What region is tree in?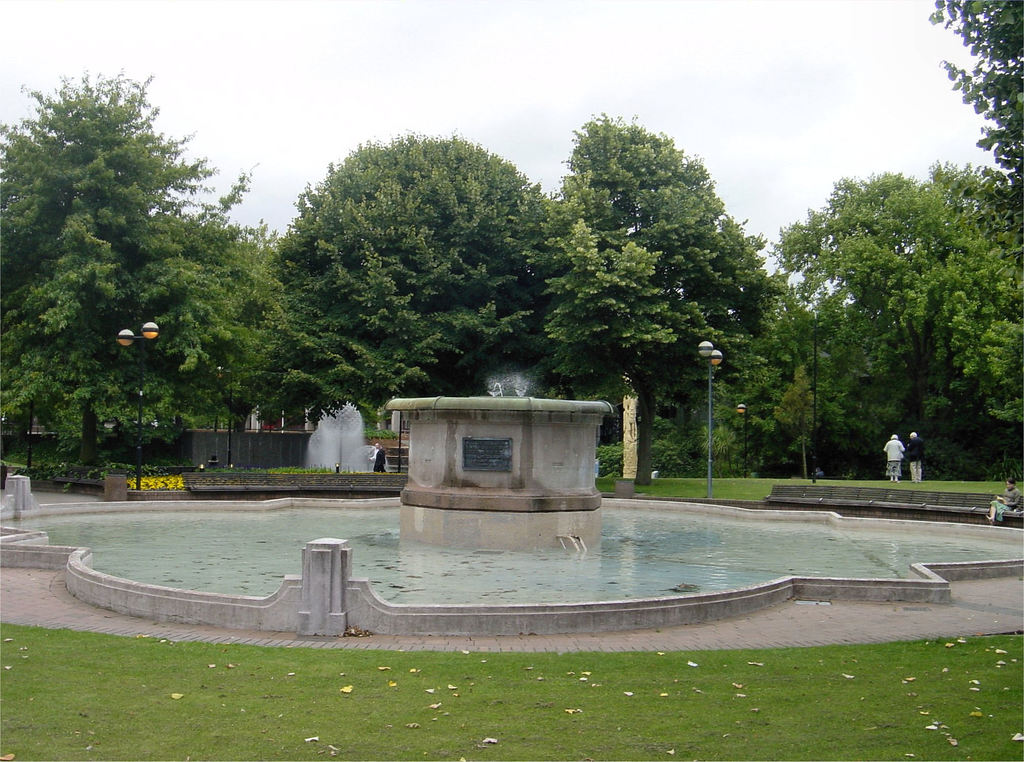
[left=785, top=291, right=914, bottom=465].
